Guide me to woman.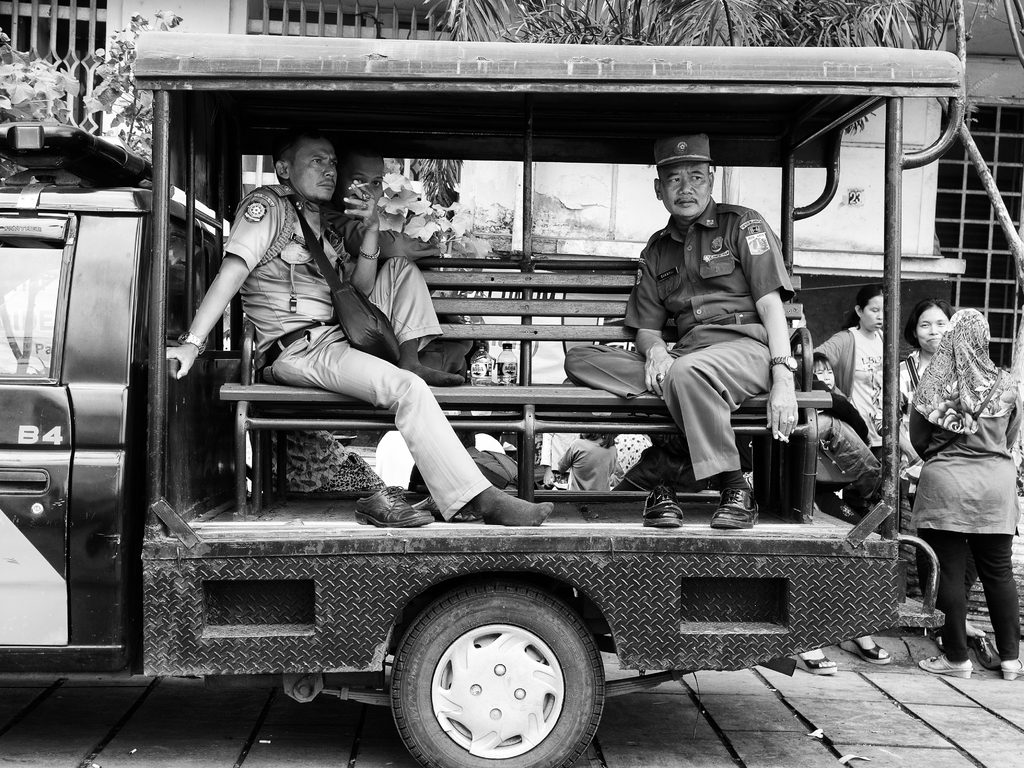
Guidance: bbox=[902, 307, 1023, 679].
